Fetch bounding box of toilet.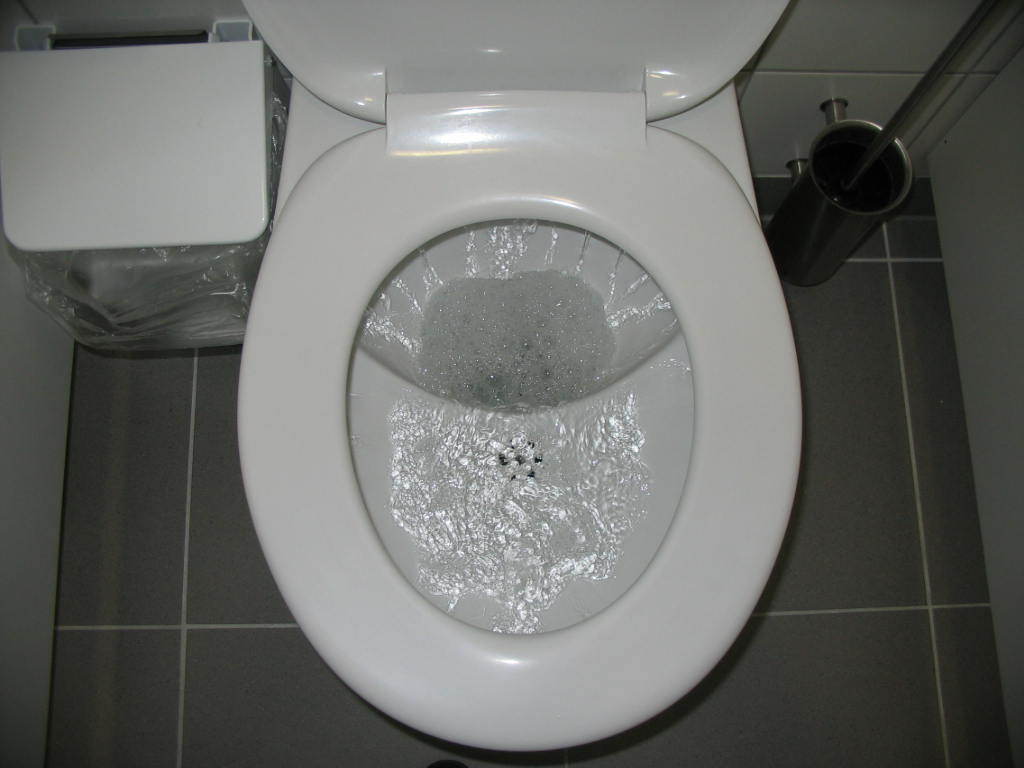
Bbox: left=232, top=0, right=805, bottom=751.
